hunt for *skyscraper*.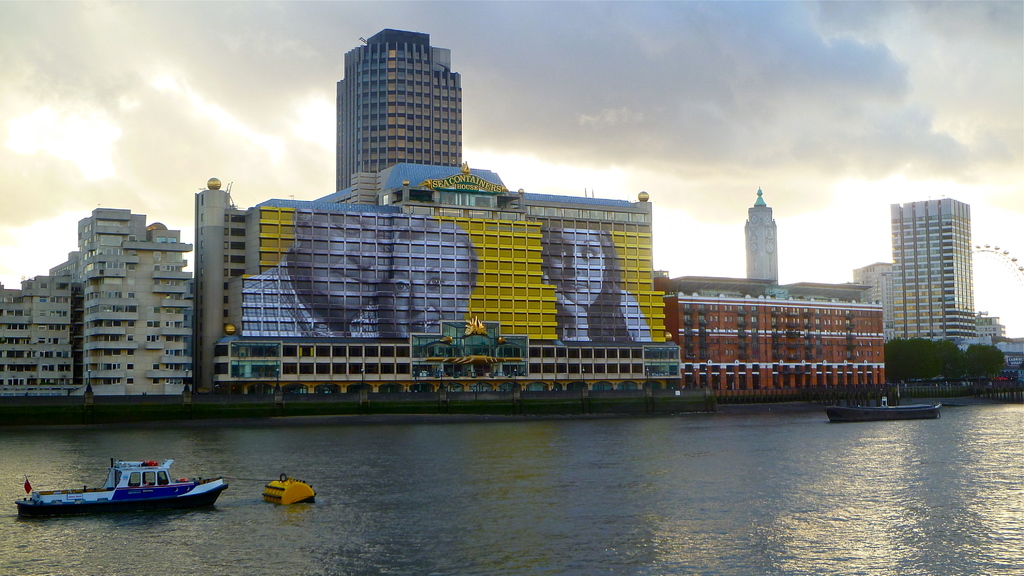
Hunted down at (865, 176, 991, 368).
